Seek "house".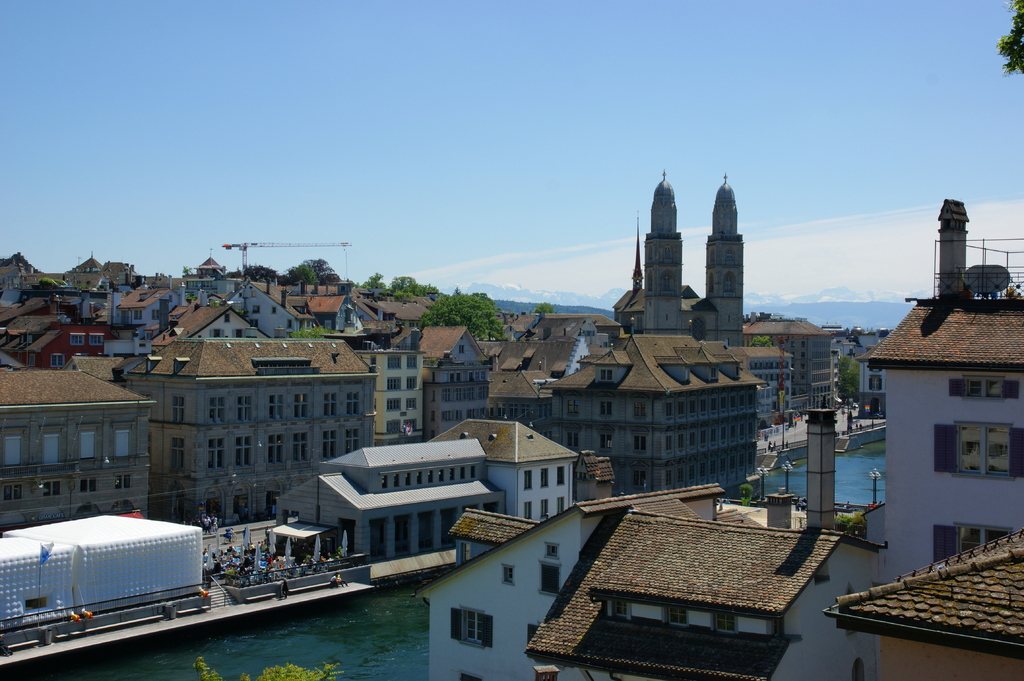
l=102, t=260, r=133, b=289.
